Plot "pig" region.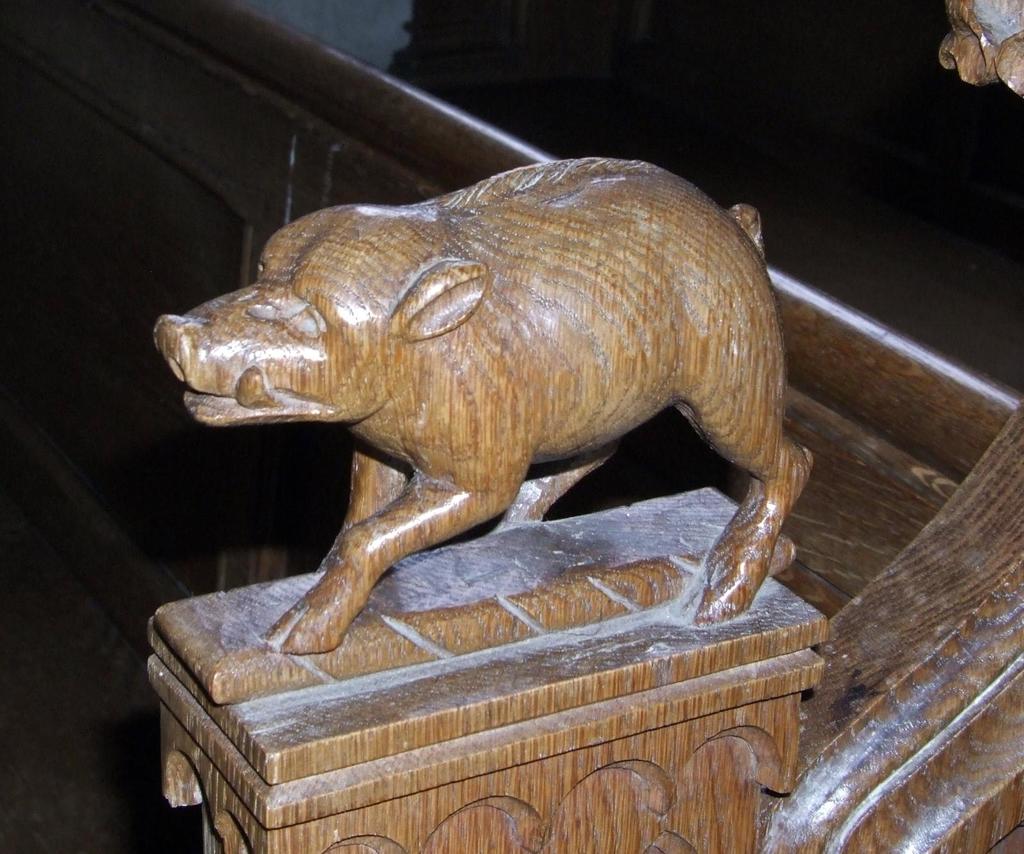
Plotted at [x1=160, y1=153, x2=814, y2=652].
